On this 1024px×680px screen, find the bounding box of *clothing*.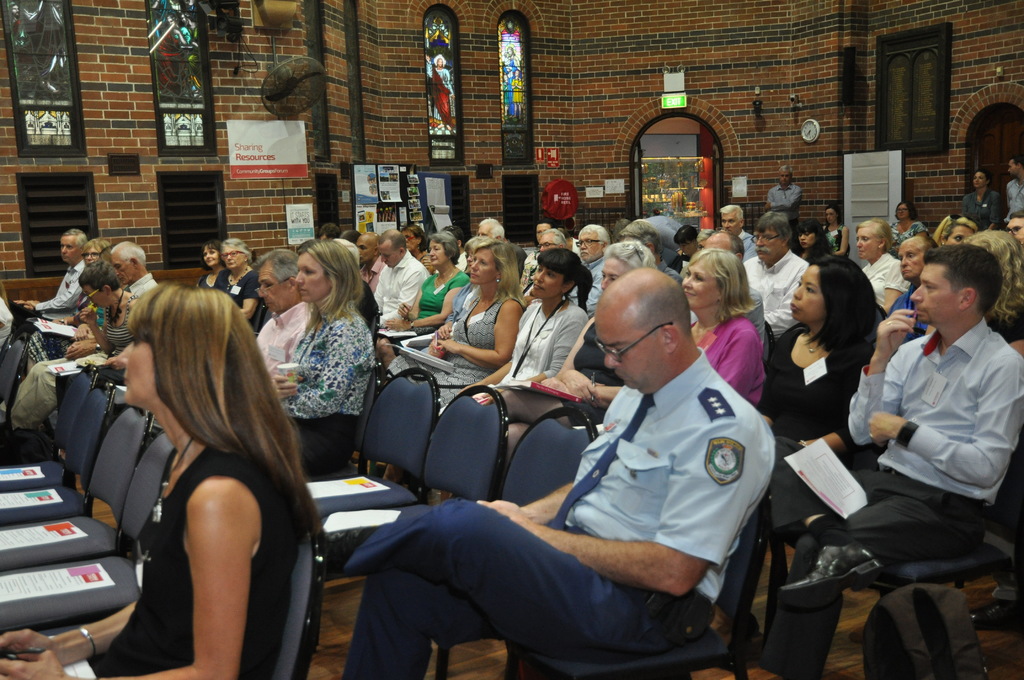
Bounding box: [26, 296, 89, 362].
